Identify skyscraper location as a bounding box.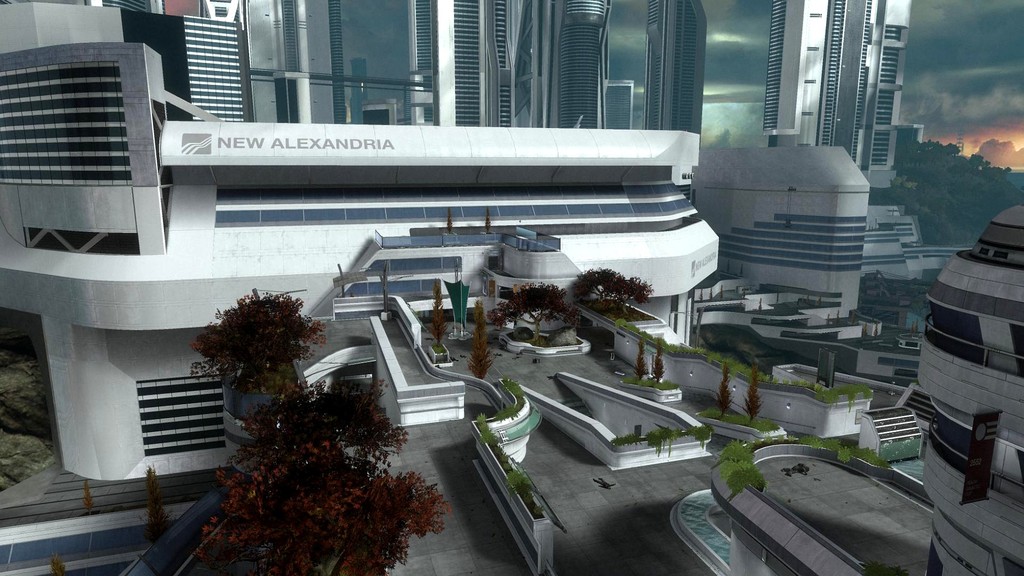
[762,0,914,188].
